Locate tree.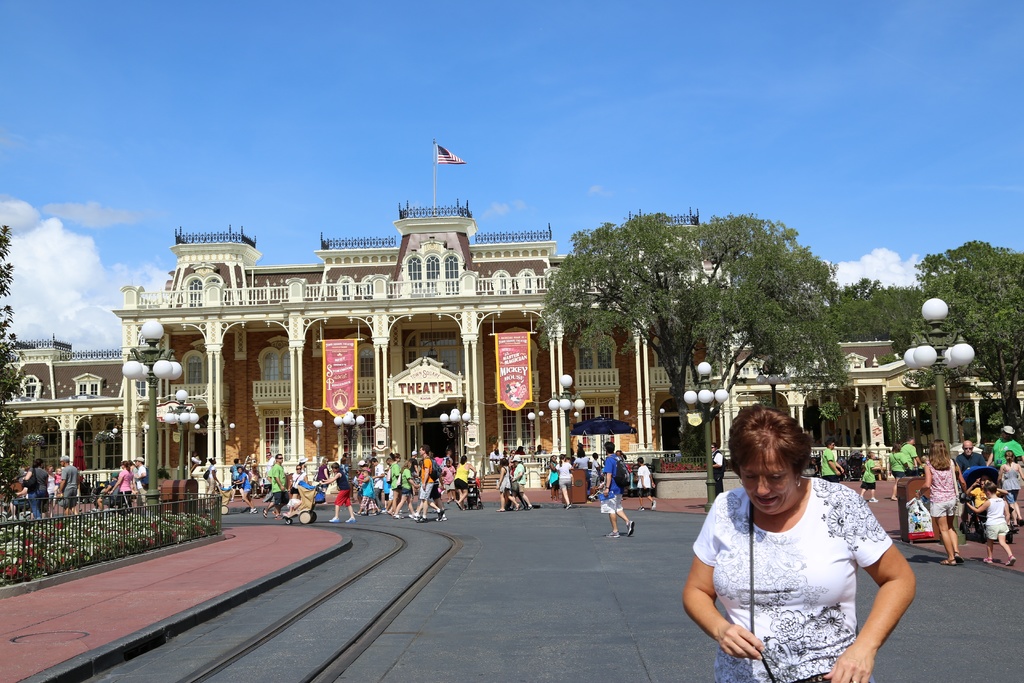
Bounding box: BBox(532, 207, 850, 393).
